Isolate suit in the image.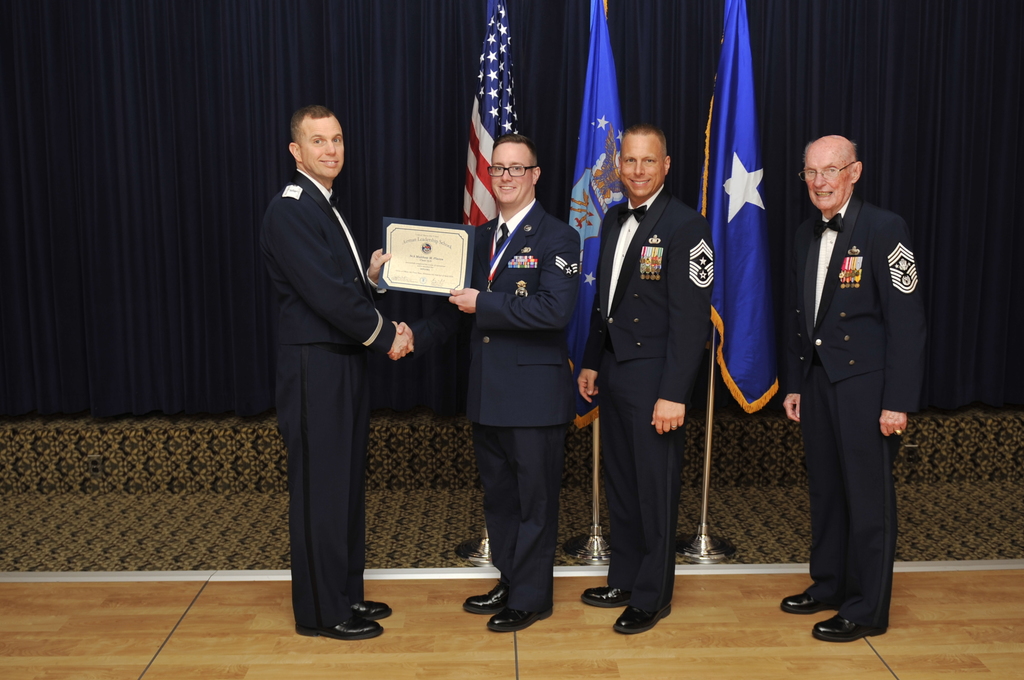
Isolated region: [left=580, top=186, right=716, bottom=613].
